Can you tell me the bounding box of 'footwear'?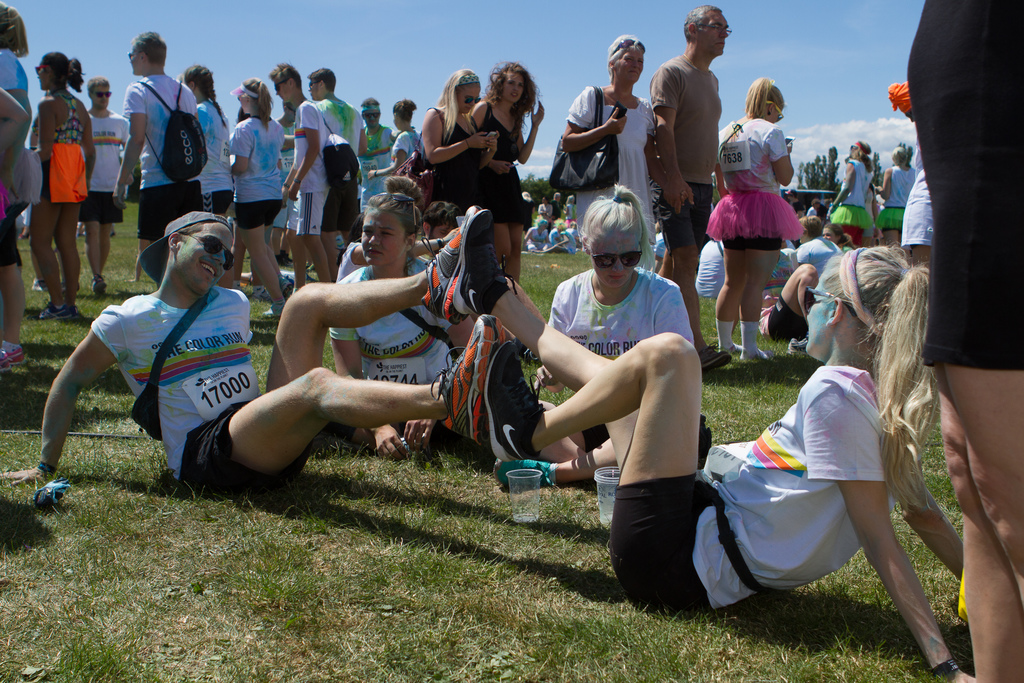
<box>429,310,502,452</box>.
